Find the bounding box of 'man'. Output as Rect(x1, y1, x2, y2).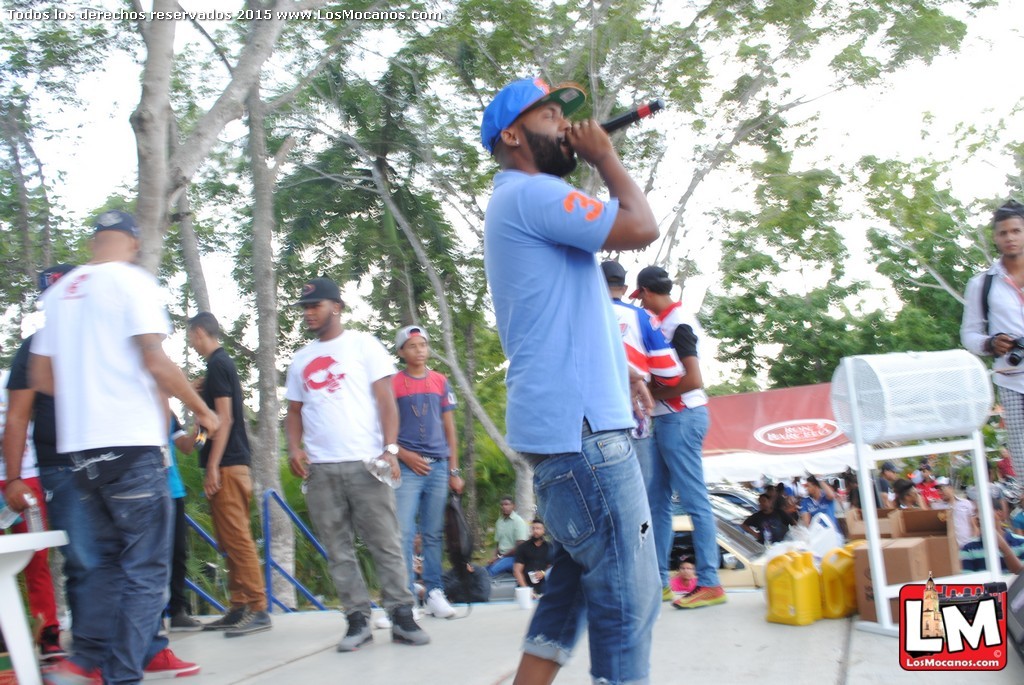
Rect(389, 326, 462, 629).
